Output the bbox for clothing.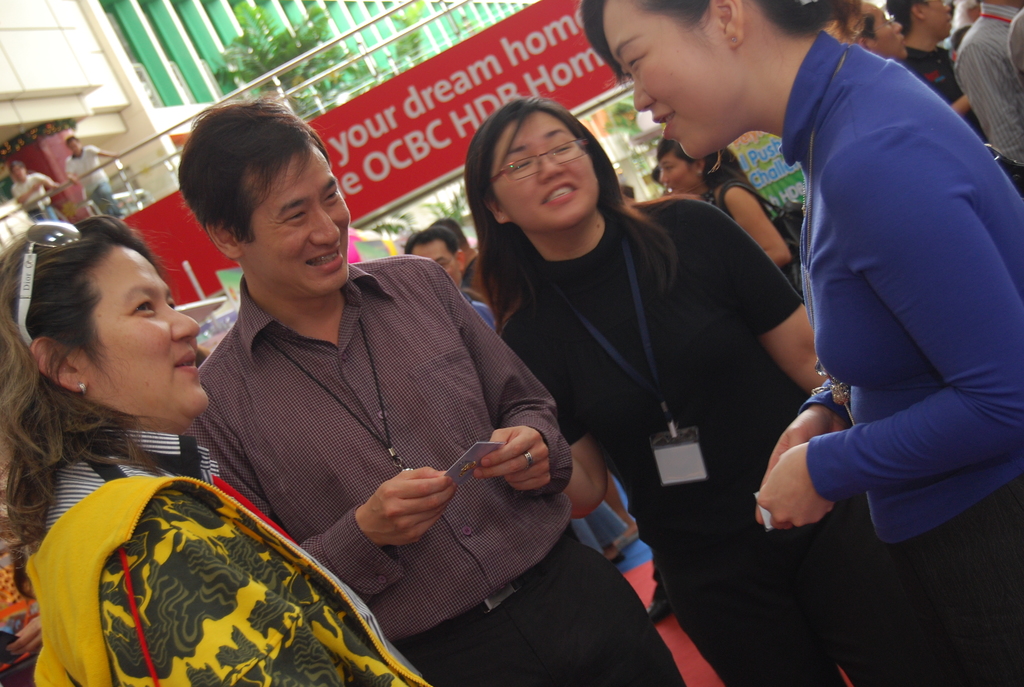
region(460, 286, 628, 558).
